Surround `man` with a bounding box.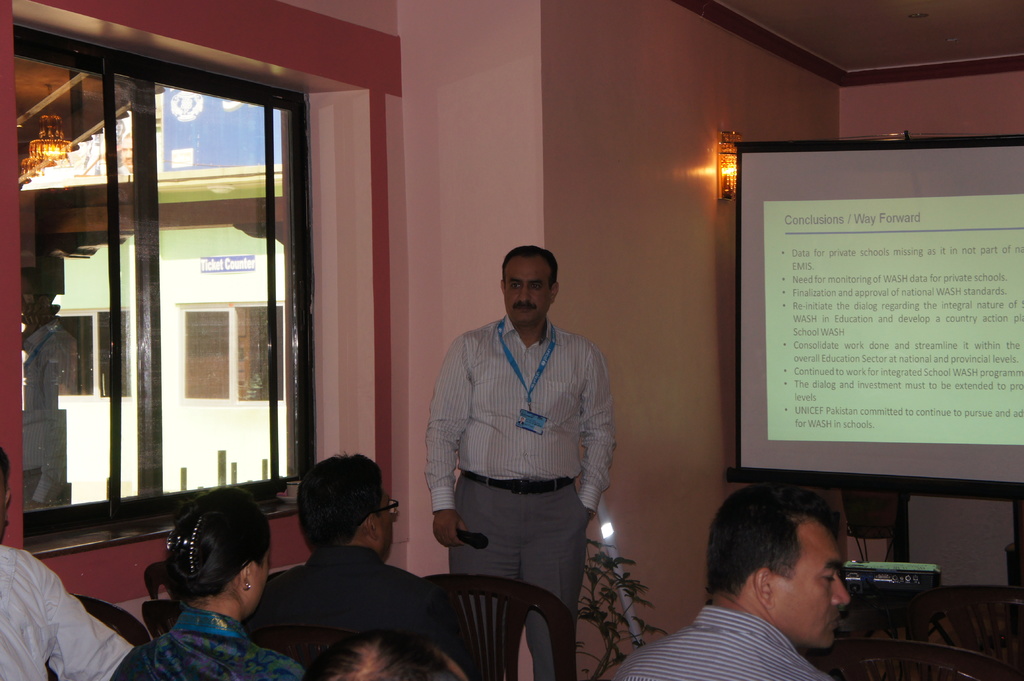
locate(237, 453, 463, 658).
